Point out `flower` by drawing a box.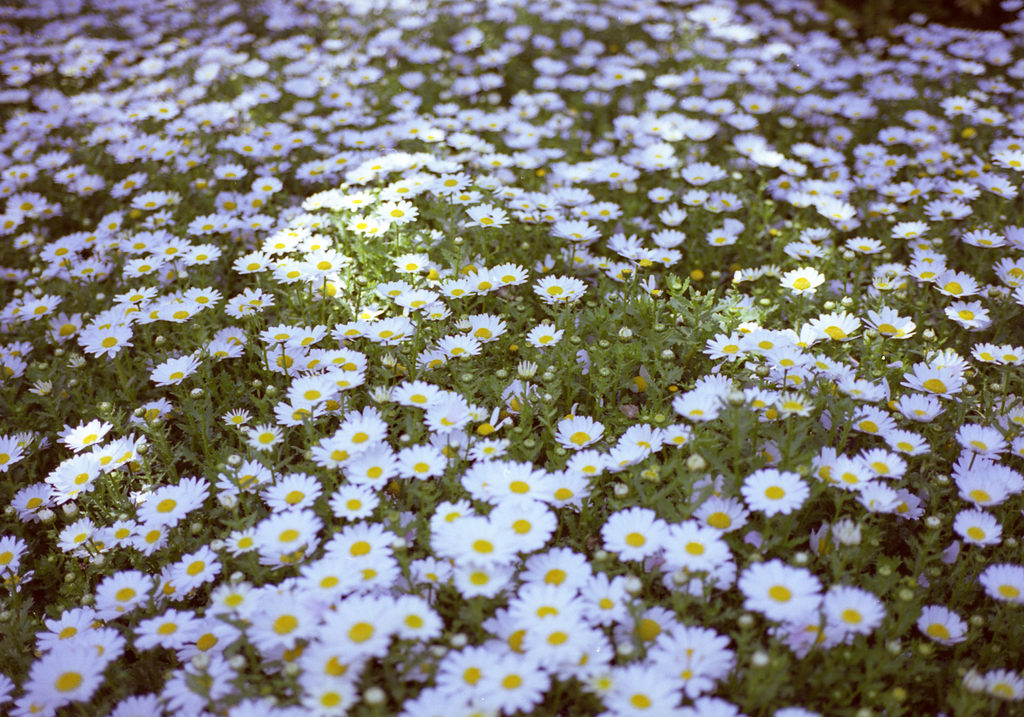
bbox=[470, 437, 504, 459].
